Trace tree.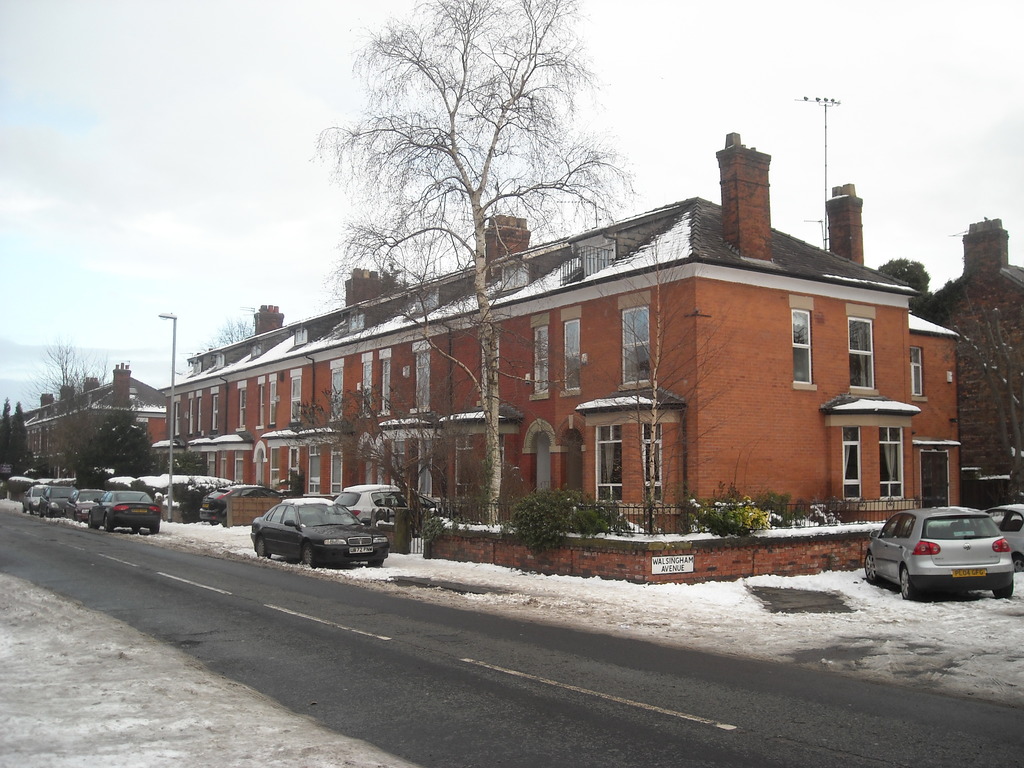
Traced to {"x1": 0, "y1": 399, "x2": 15, "y2": 465}.
